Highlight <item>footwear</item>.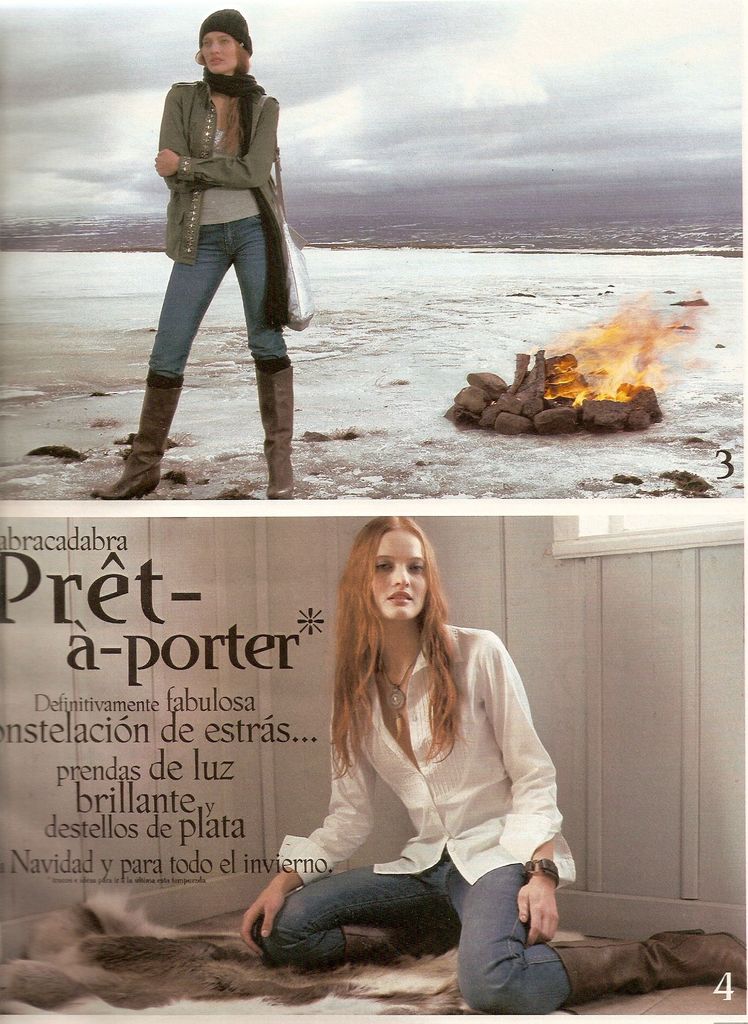
Highlighted region: [250,356,290,497].
